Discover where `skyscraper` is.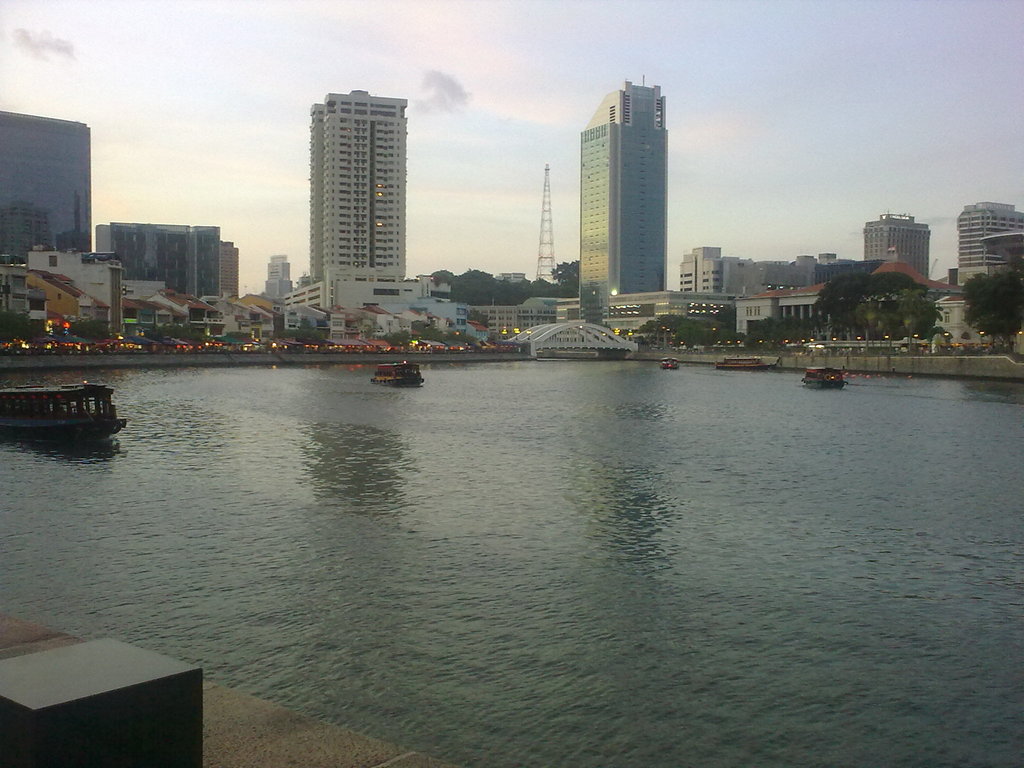
Discovered at (863,208,928,275).
